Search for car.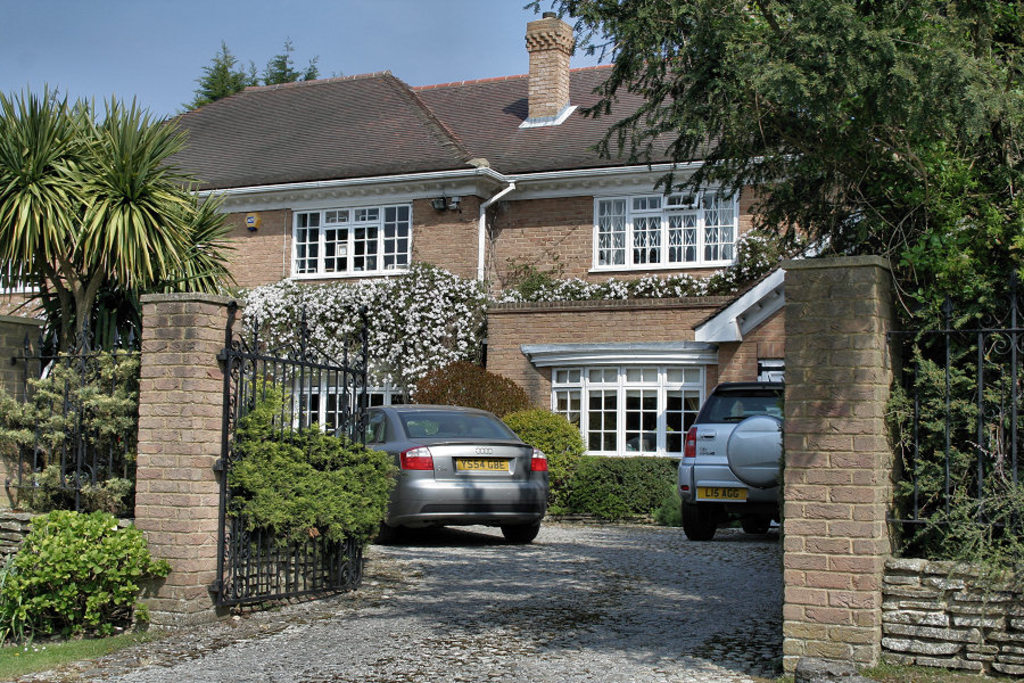
Found at l=355, t=402, r=565, b=546.
